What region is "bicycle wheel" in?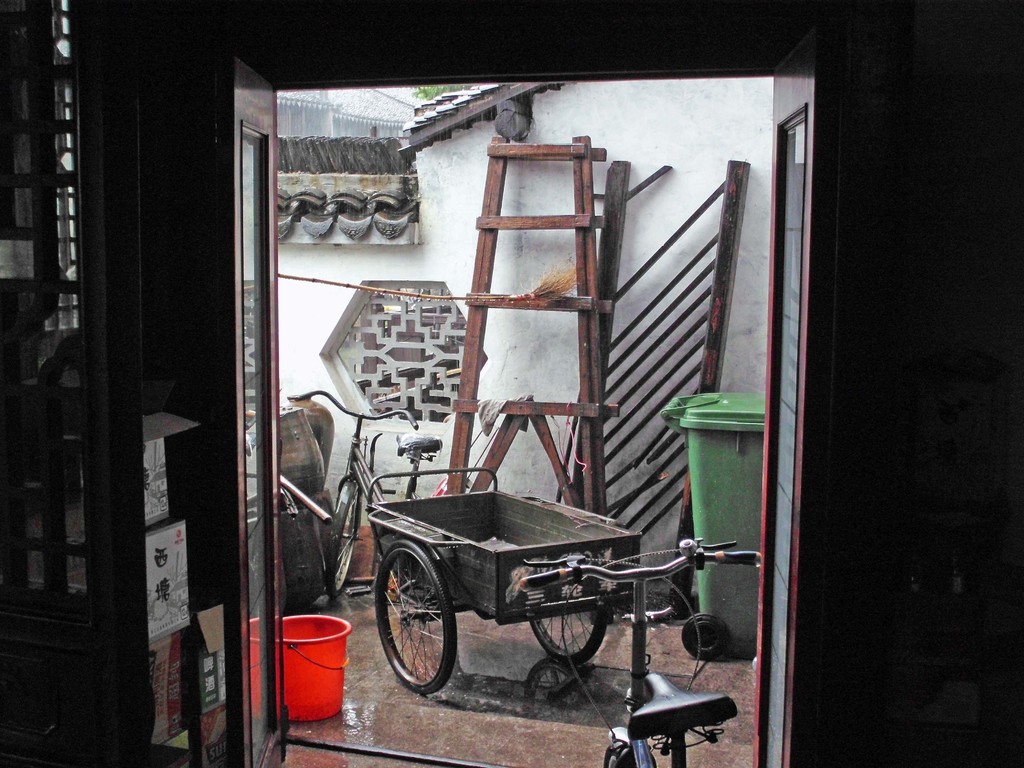
384 548 458 701.
